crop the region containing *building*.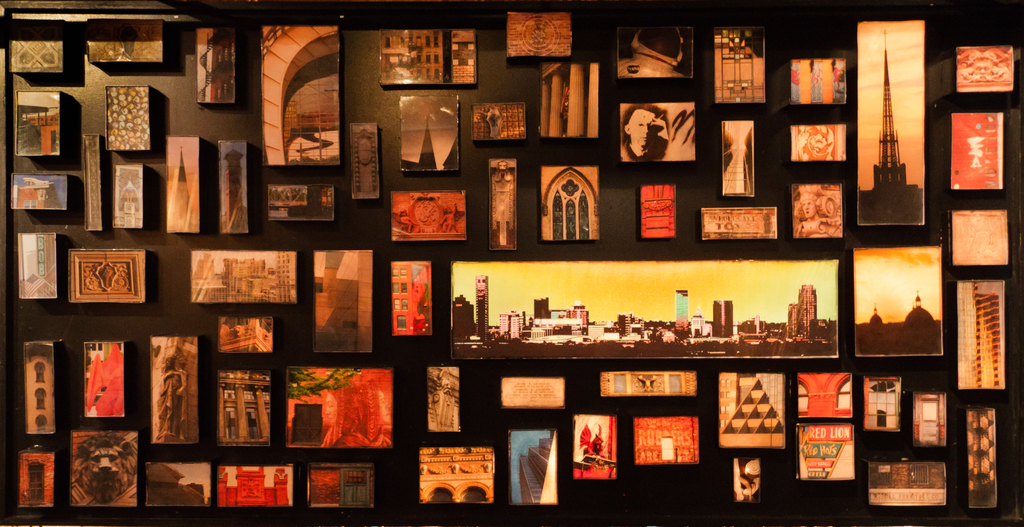
Crop region: rect(785, 282, 817, 340).
